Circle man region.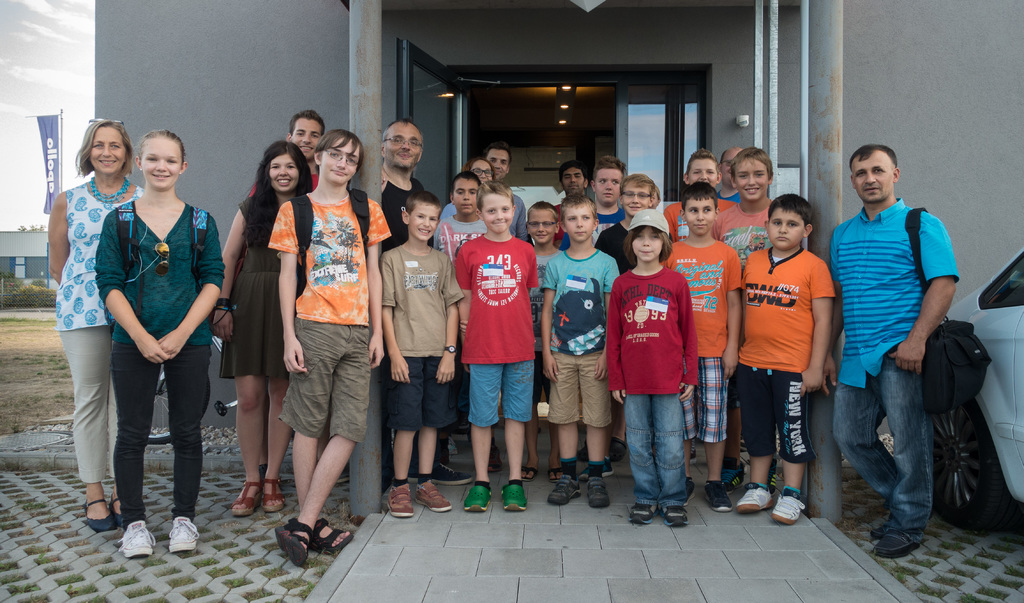
Region: <box>253,107,328,194</box>.
